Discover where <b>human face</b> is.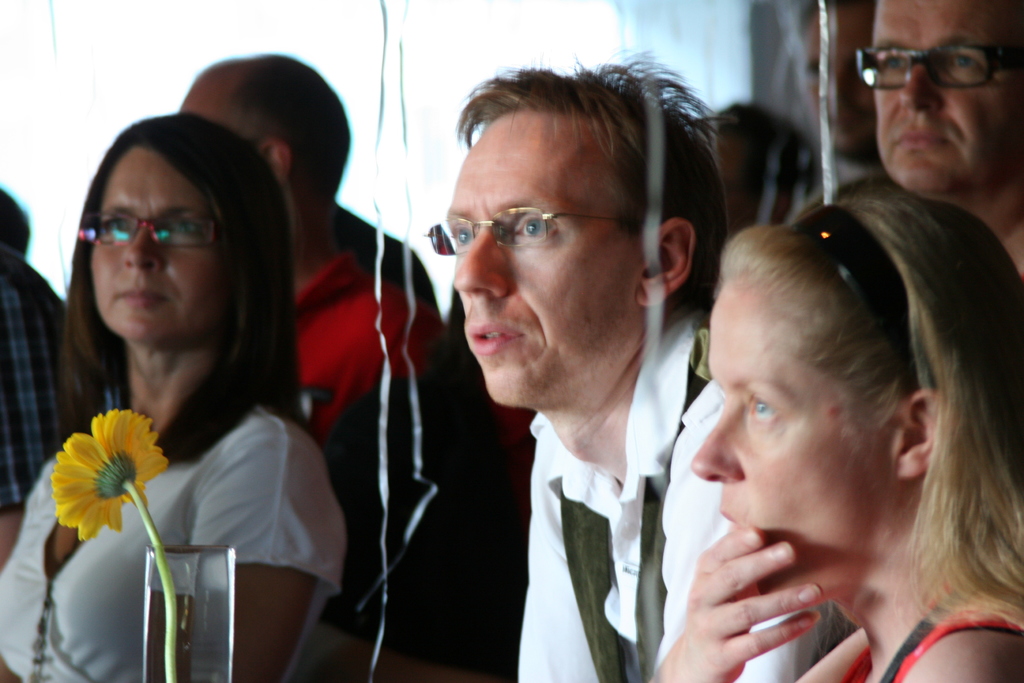
Discovered at detection(868, 0, 1023, 194).
